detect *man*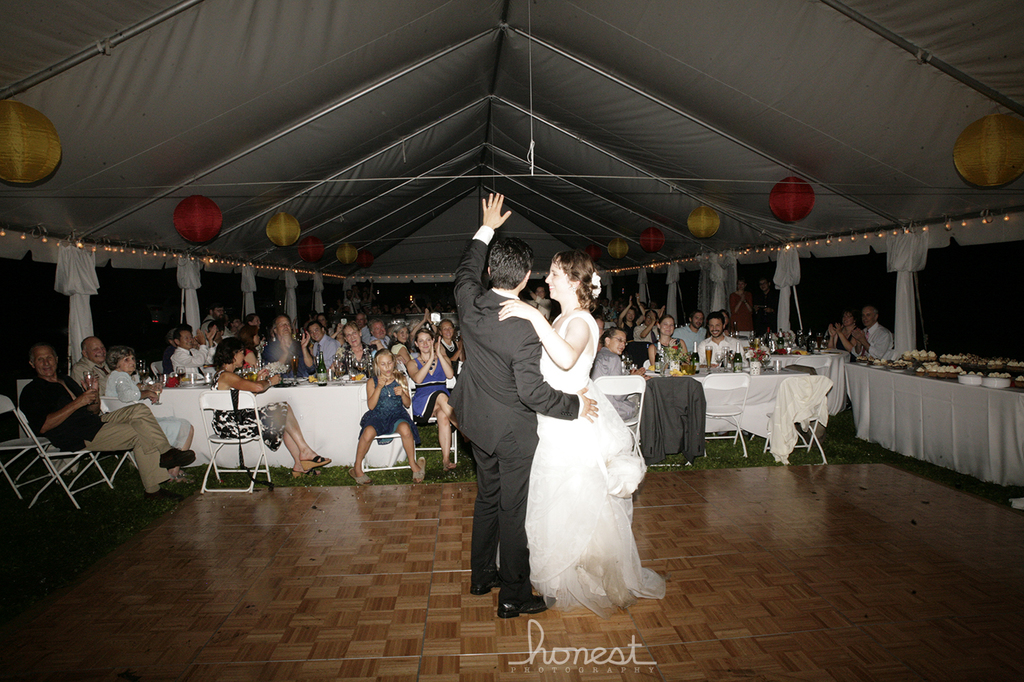
<bbox>848, 303, 895, 361</bbox>
